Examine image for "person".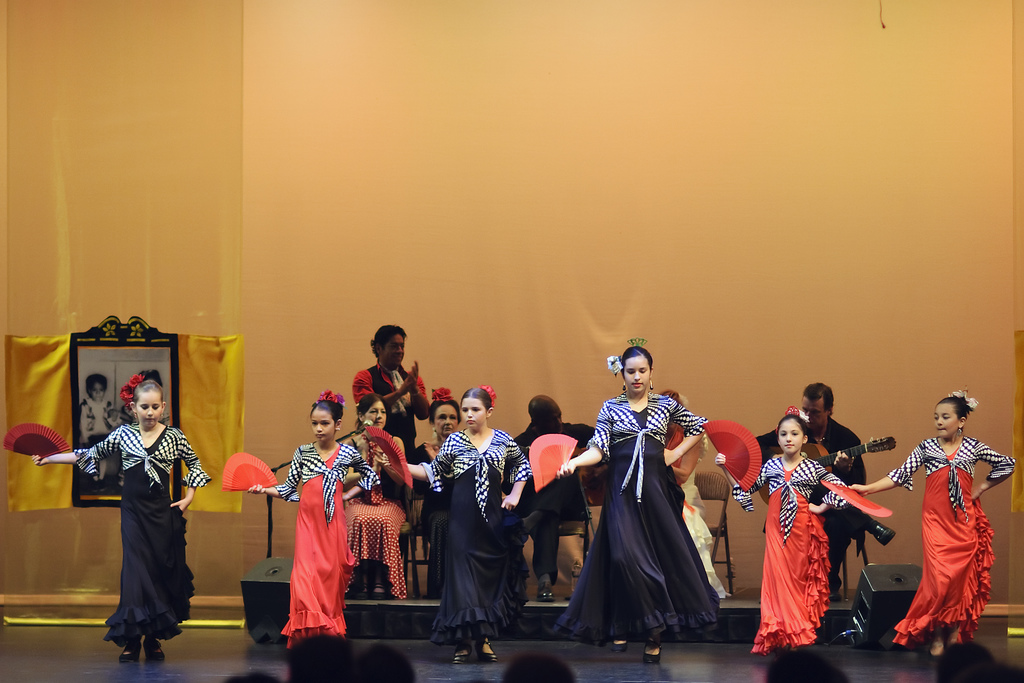
Examination result: x1=30, y1=367, x2=210, y2=667.
